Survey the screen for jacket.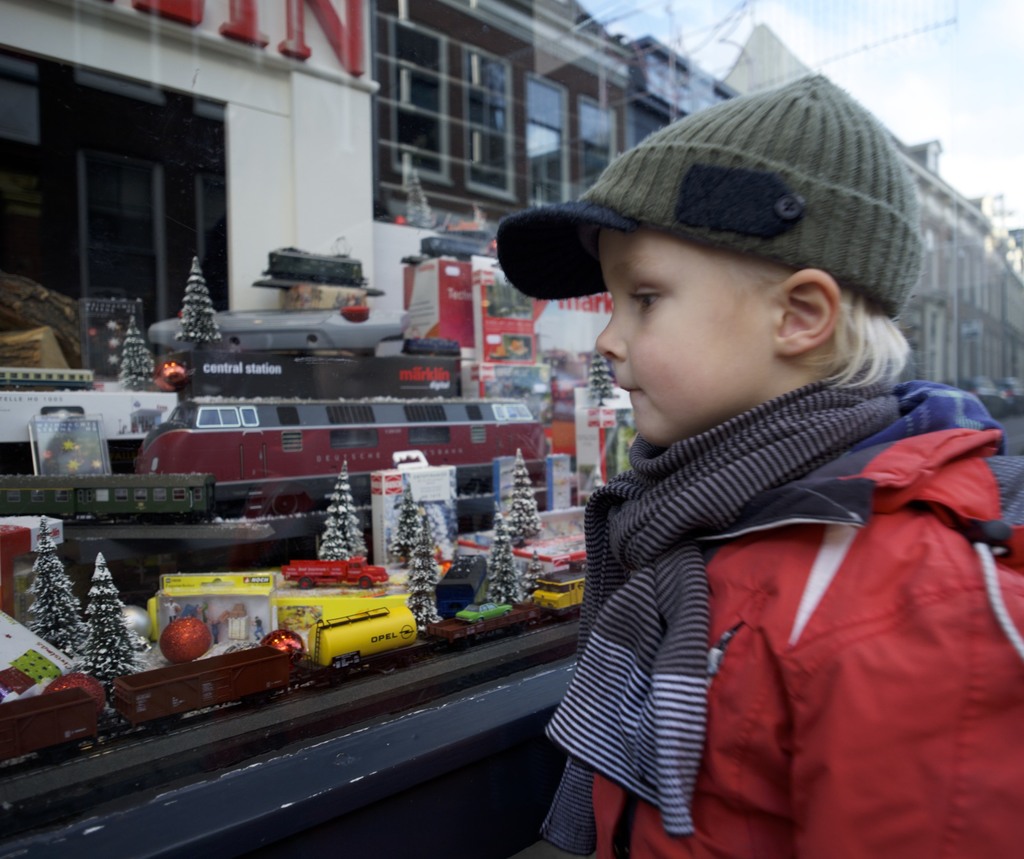
Survey found: bbox=[593, 374, 1023, 858].
